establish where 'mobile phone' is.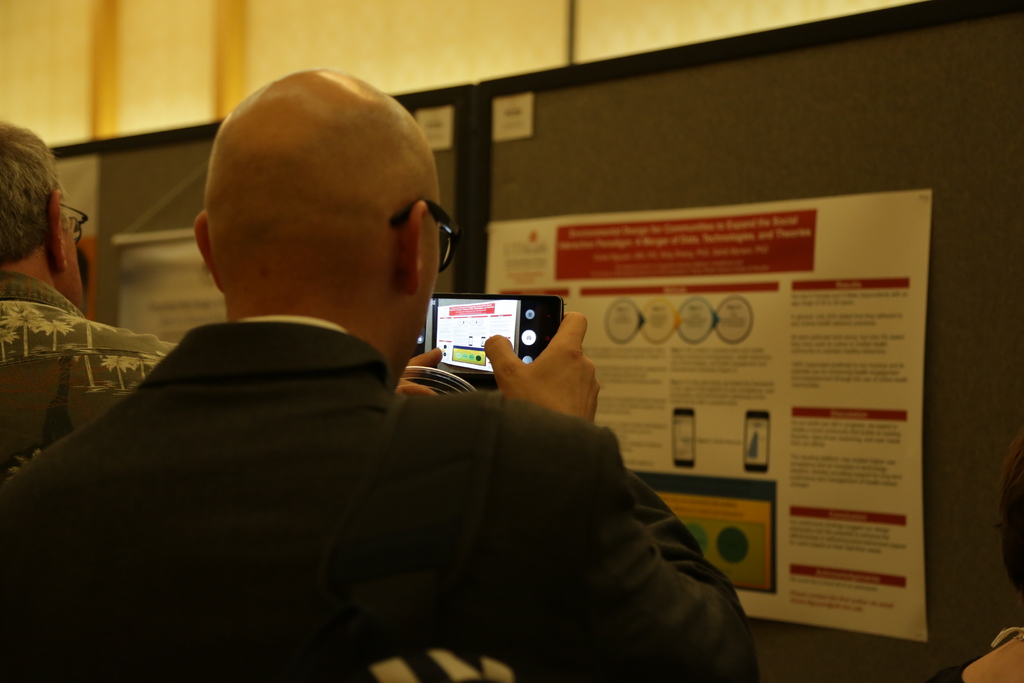
Established at l=412, t=284, r=580, b=387.
